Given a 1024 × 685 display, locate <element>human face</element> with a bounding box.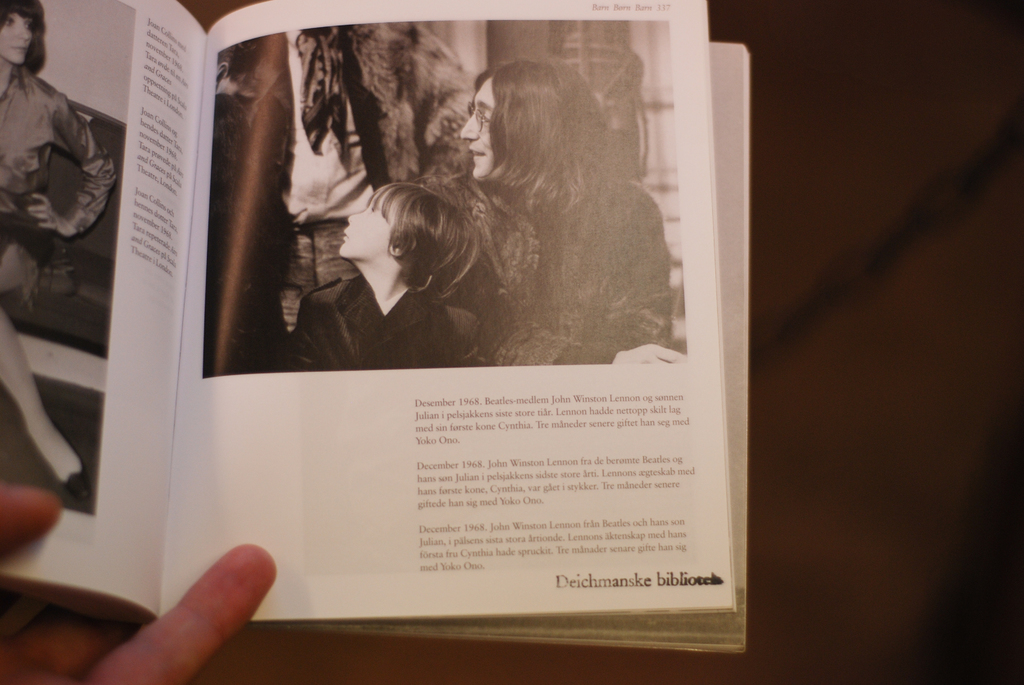
Located: (458,77,495,182).
